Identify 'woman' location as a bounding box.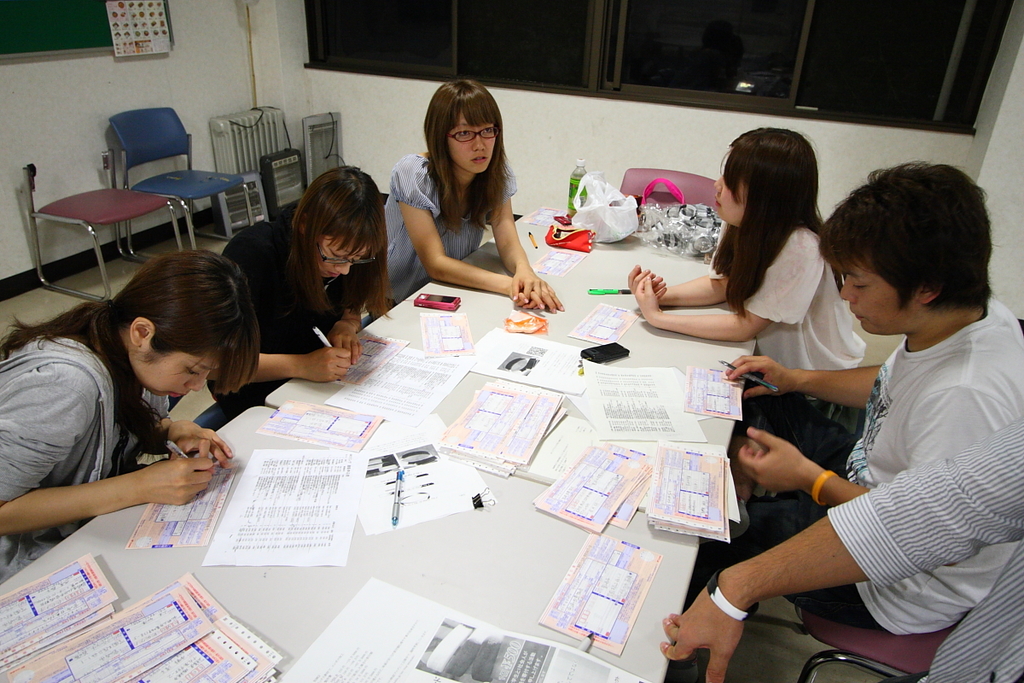
left=204, top=156, right=387, bottom=416.
